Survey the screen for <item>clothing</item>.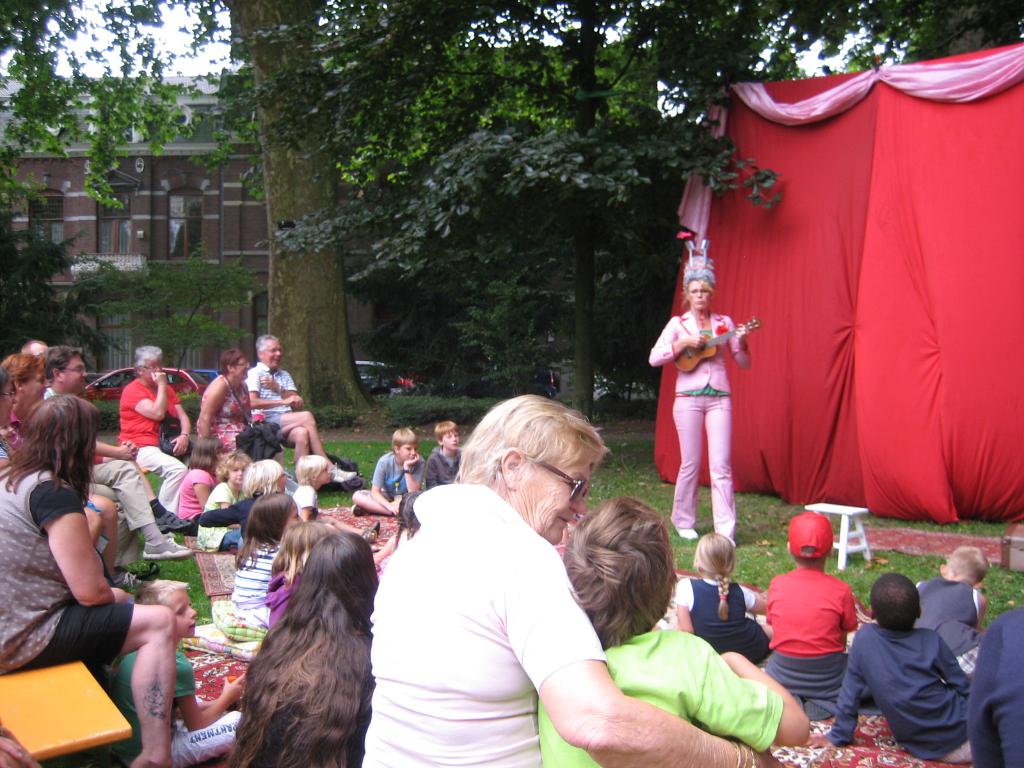
Survey found: box(969, 609, 1023, 767).
